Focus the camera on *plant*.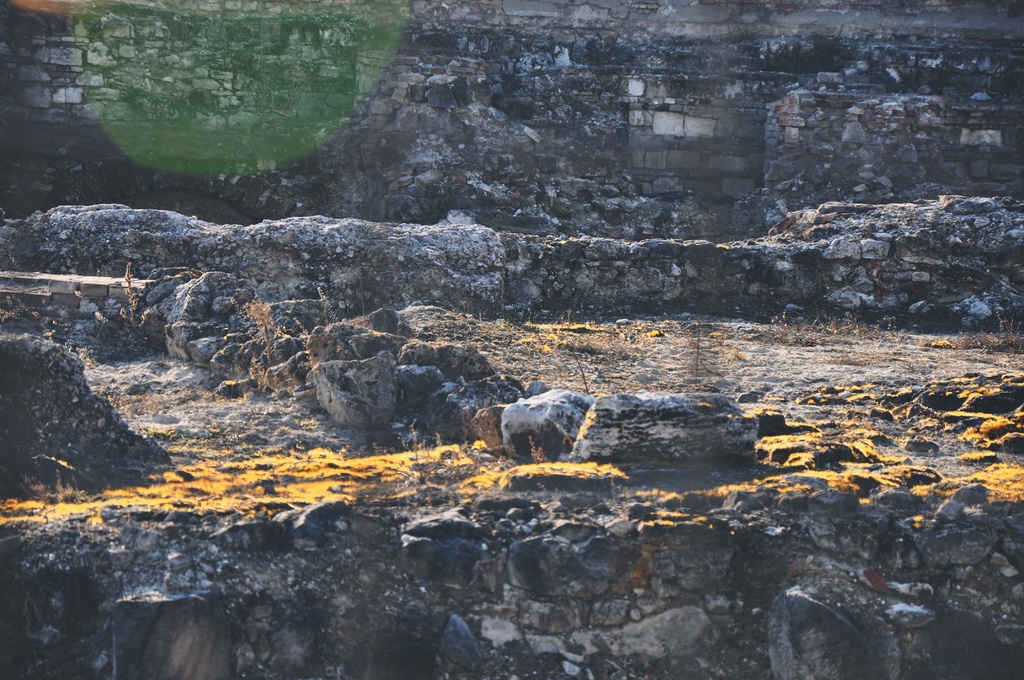
Focus region: (left=525, top=433, right=551, bottom=464).
